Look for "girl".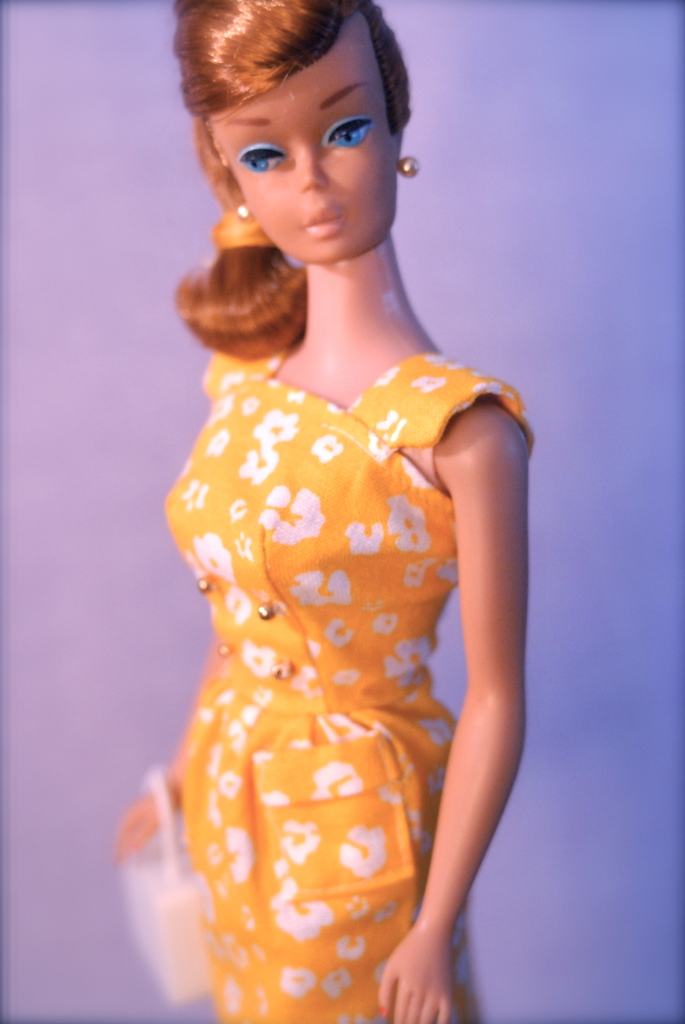
Found: [106,0,560,1023].
